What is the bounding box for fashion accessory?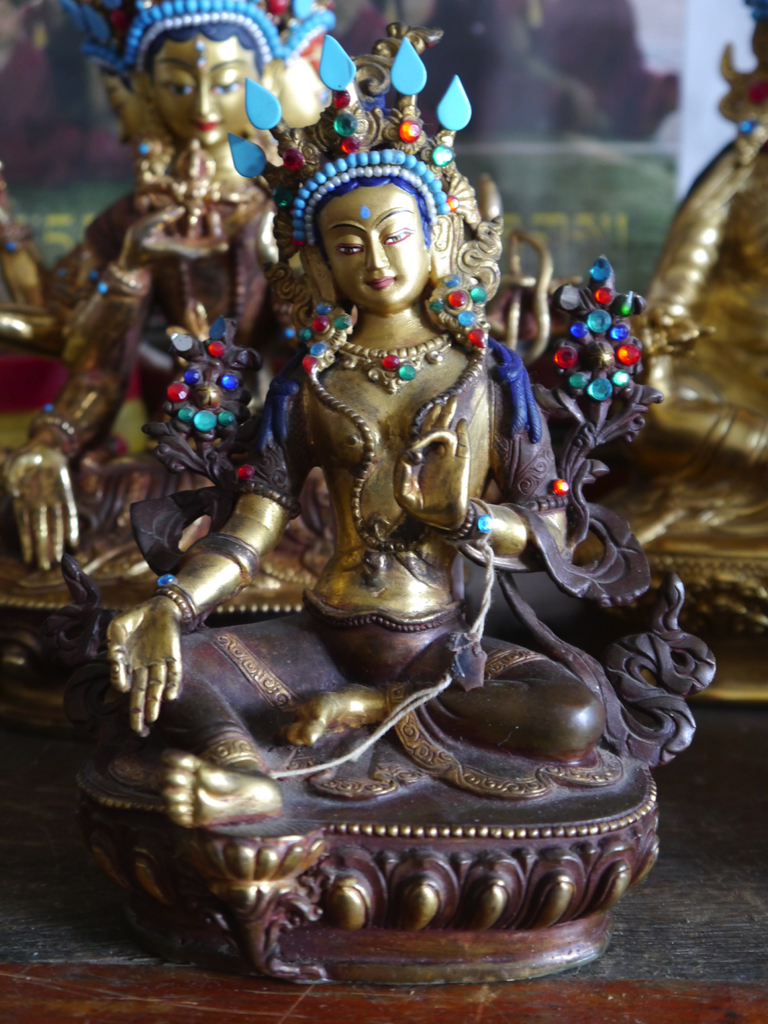
box=[337, 334, 450, 386].
